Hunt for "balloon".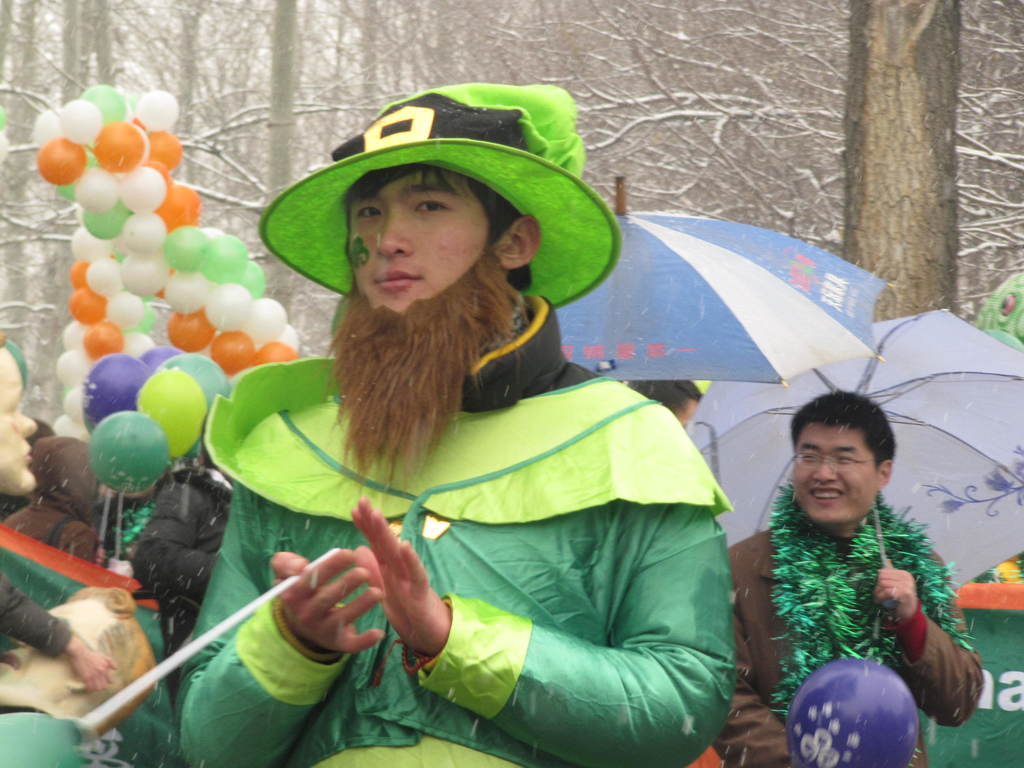
Hunted down at region(0, 107, 3, 132).
